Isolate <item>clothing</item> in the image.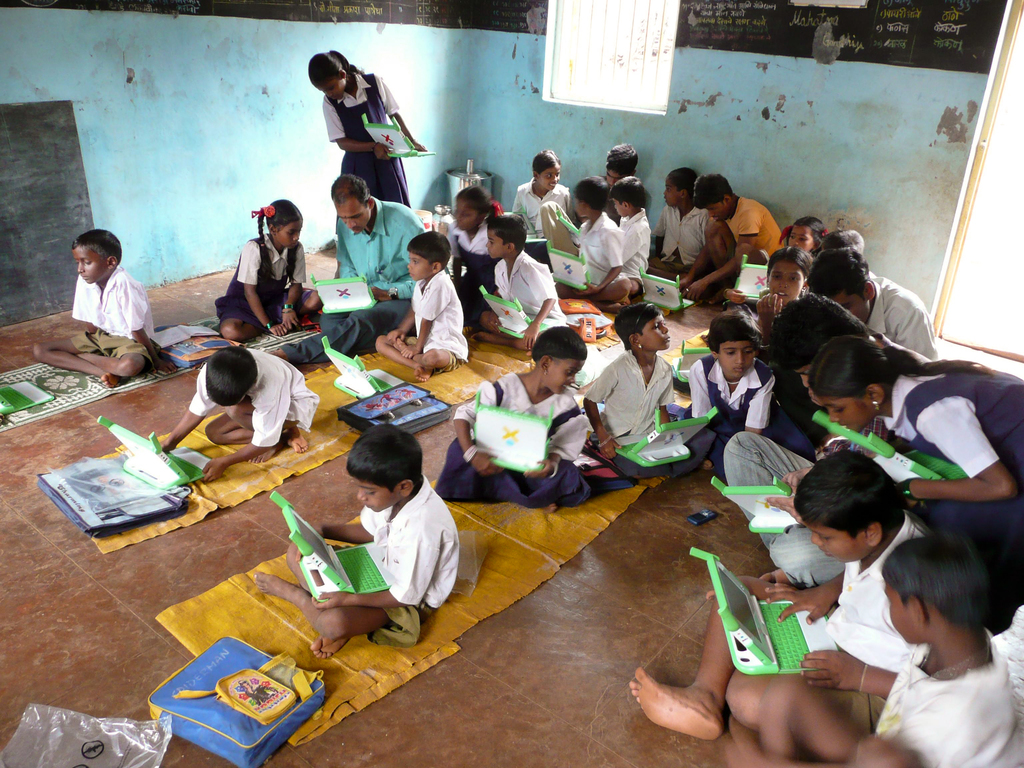
Isolated region: left=874, top=646, right=1023, bottom=767.
